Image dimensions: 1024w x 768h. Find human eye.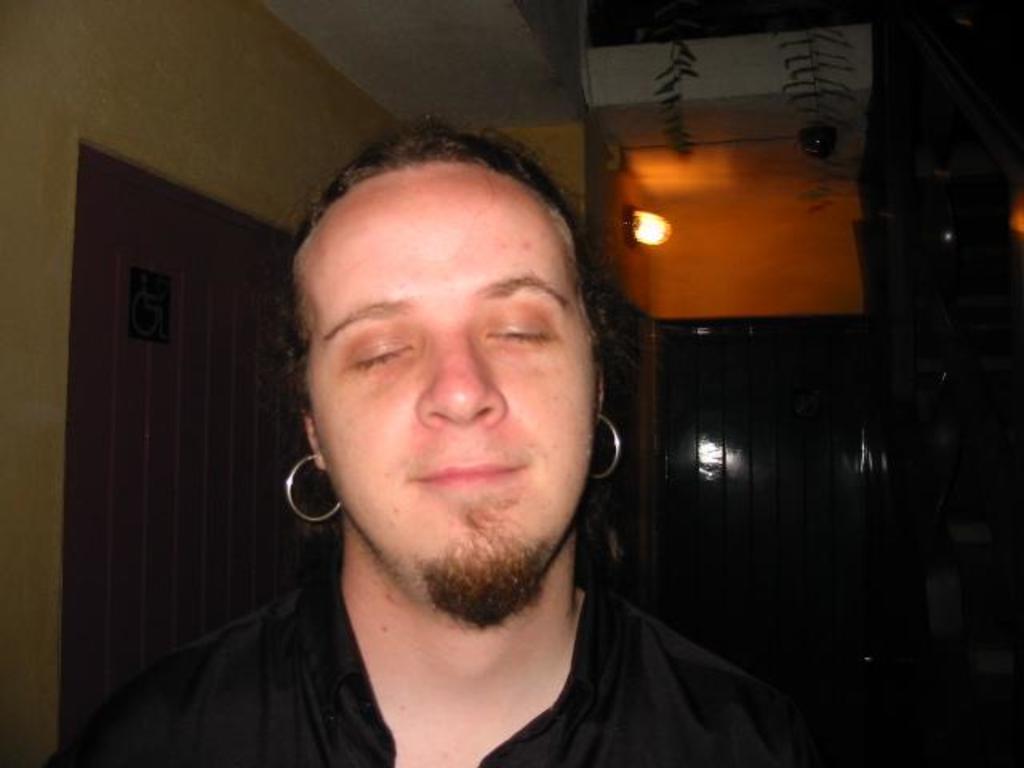
crop(334, 328, 424, 381).
